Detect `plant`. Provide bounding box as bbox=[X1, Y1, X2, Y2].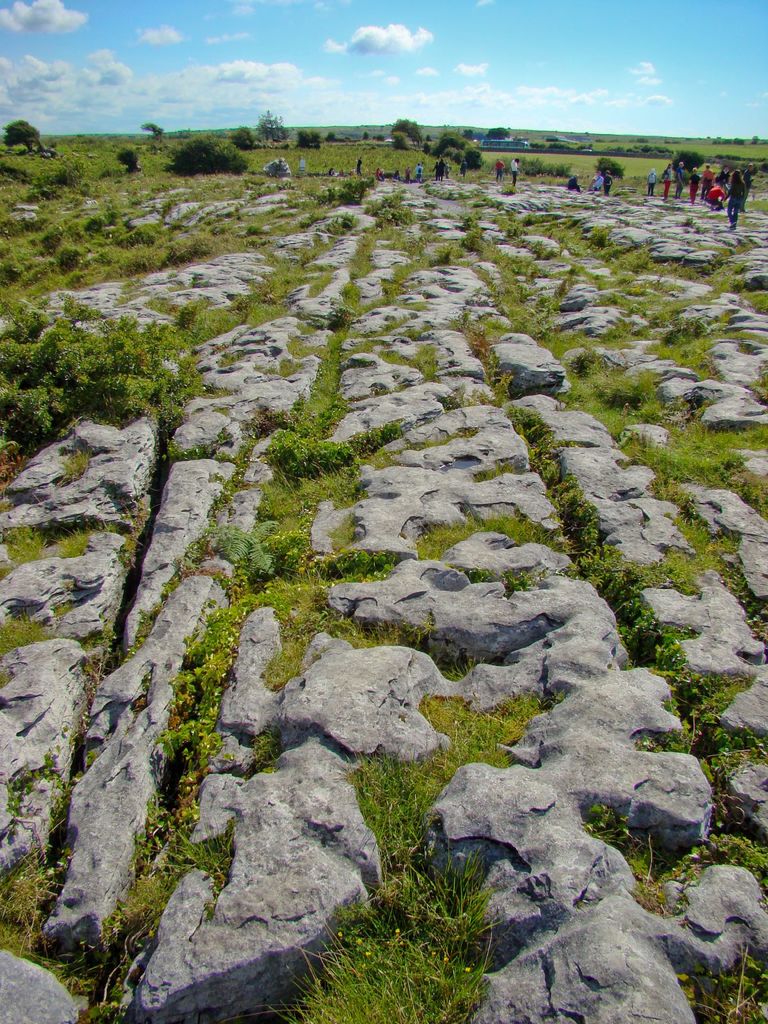
bbox=[317, 543, 413, 579].
